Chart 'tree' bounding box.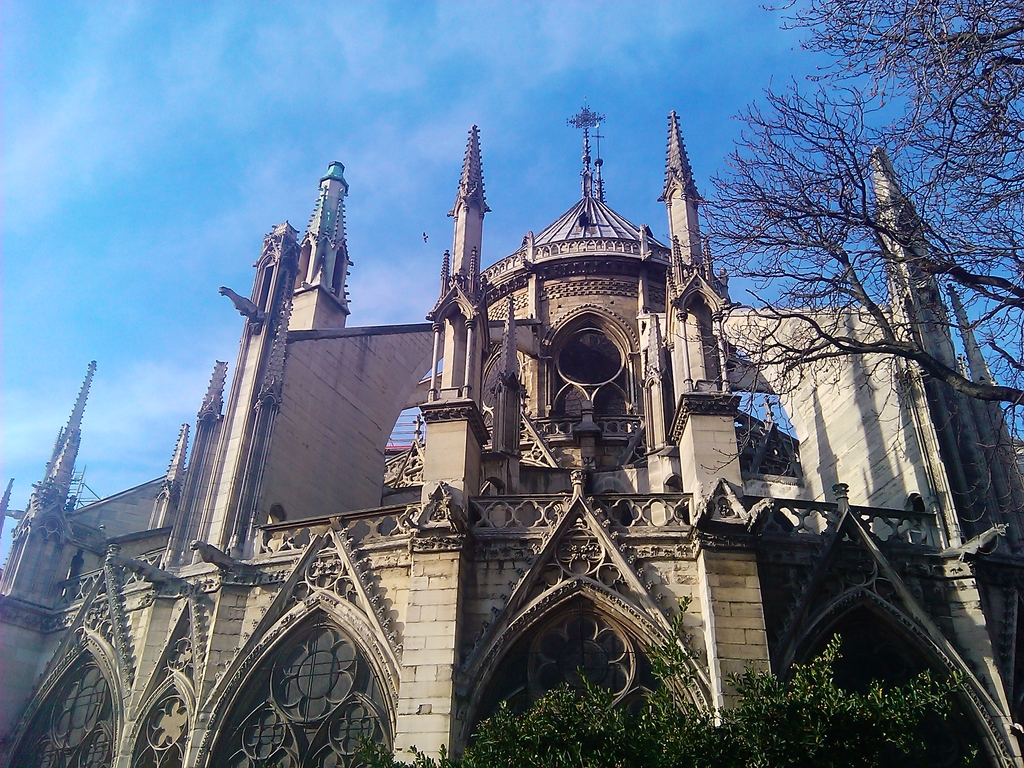
Charted: 707/36/994/617.
